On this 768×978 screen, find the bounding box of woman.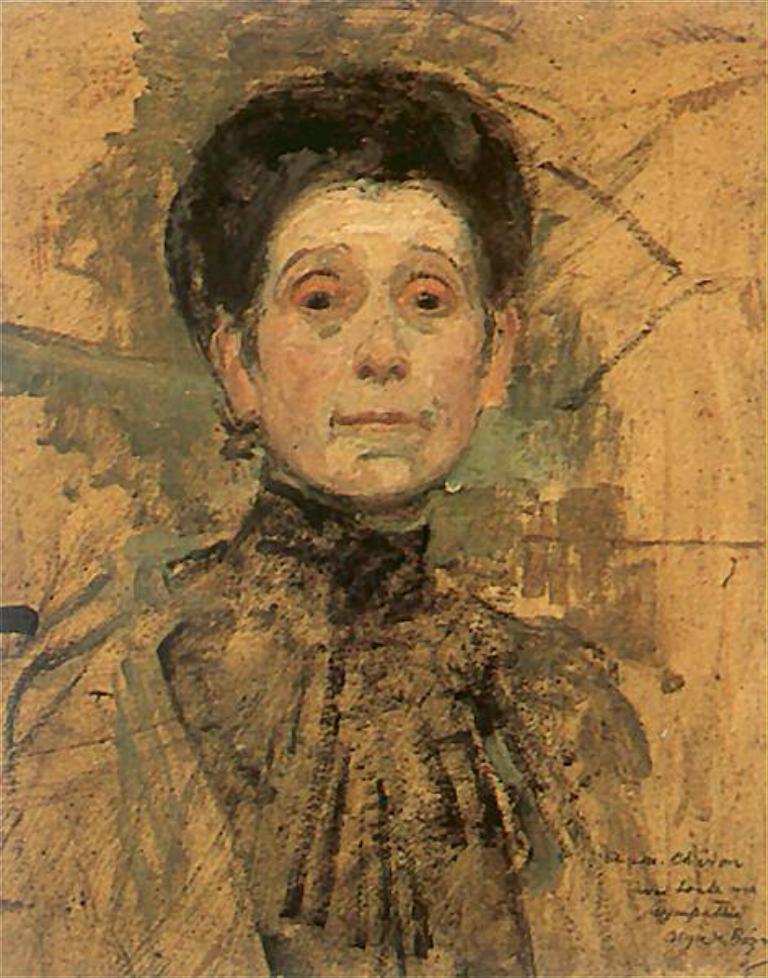
Bounding box: region(0, 60, 665, 976).
